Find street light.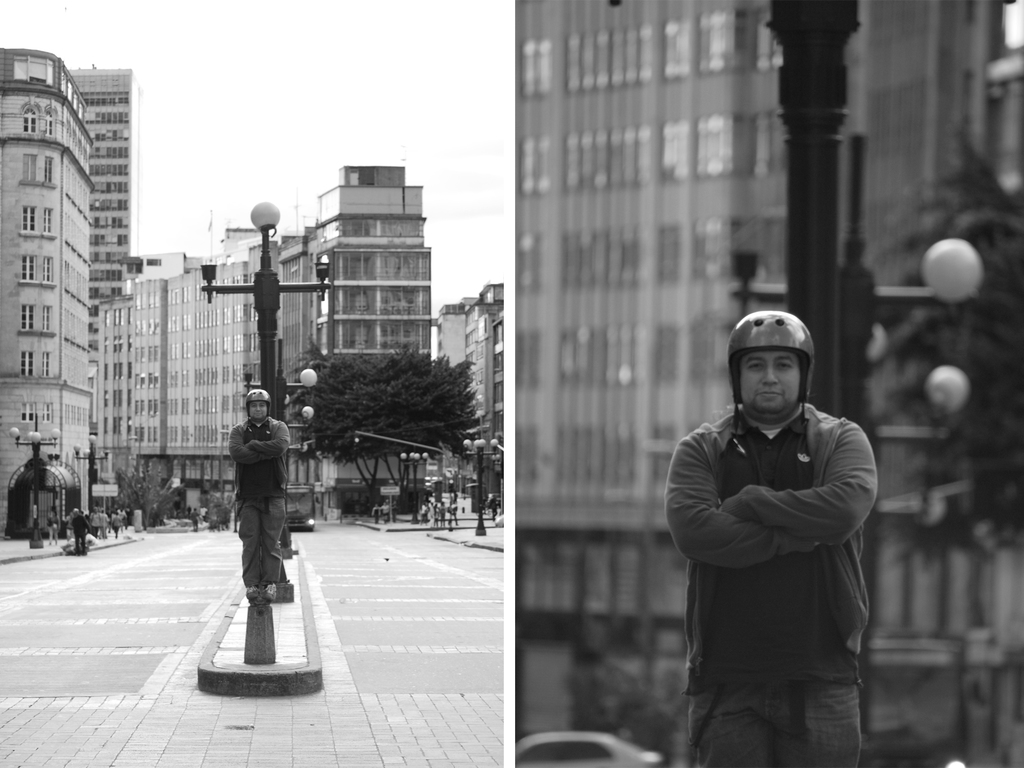
box(8, 427, 63, 553).
